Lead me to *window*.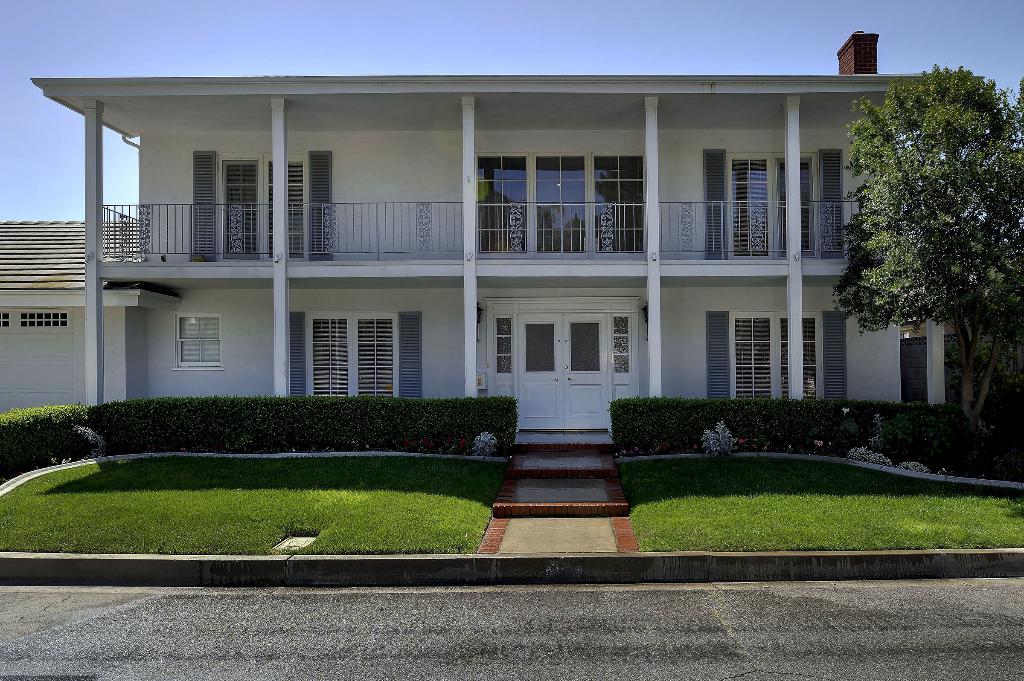
Lead to x1=289 y1=311 x2=425 y2=406.
